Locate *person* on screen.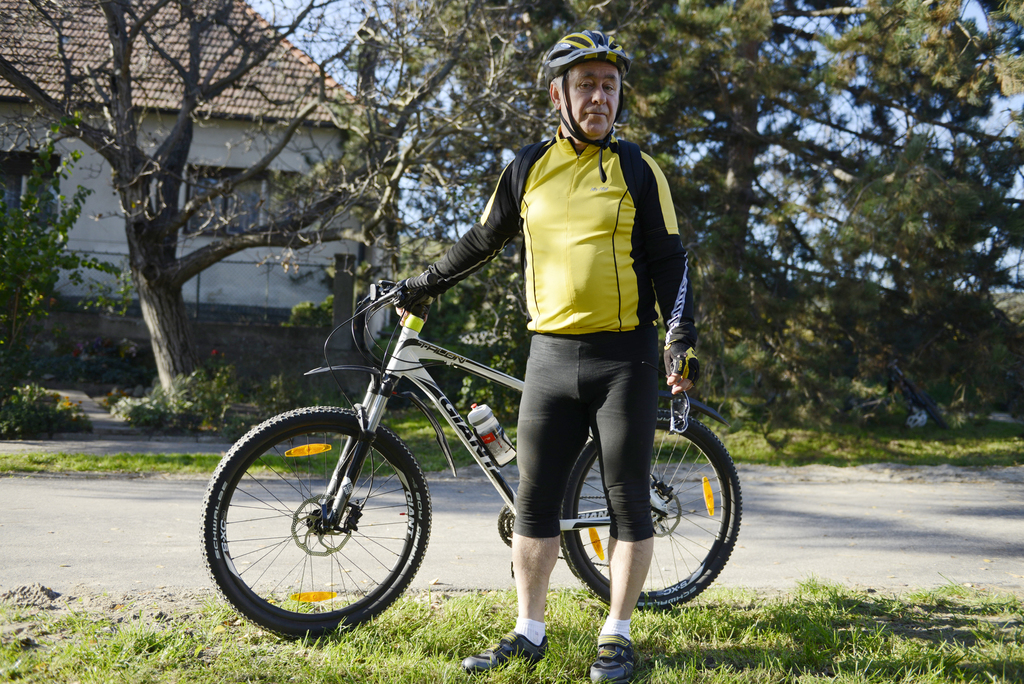
On screen at [432, 48, 714, 605].
